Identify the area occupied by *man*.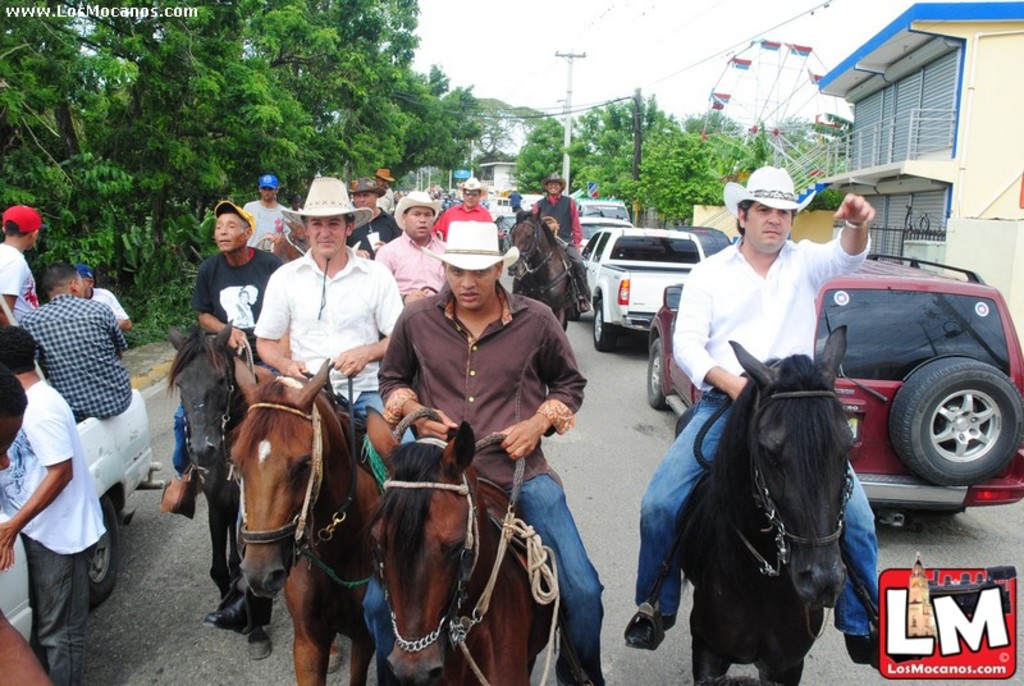
Area: 617,169,883,671.
